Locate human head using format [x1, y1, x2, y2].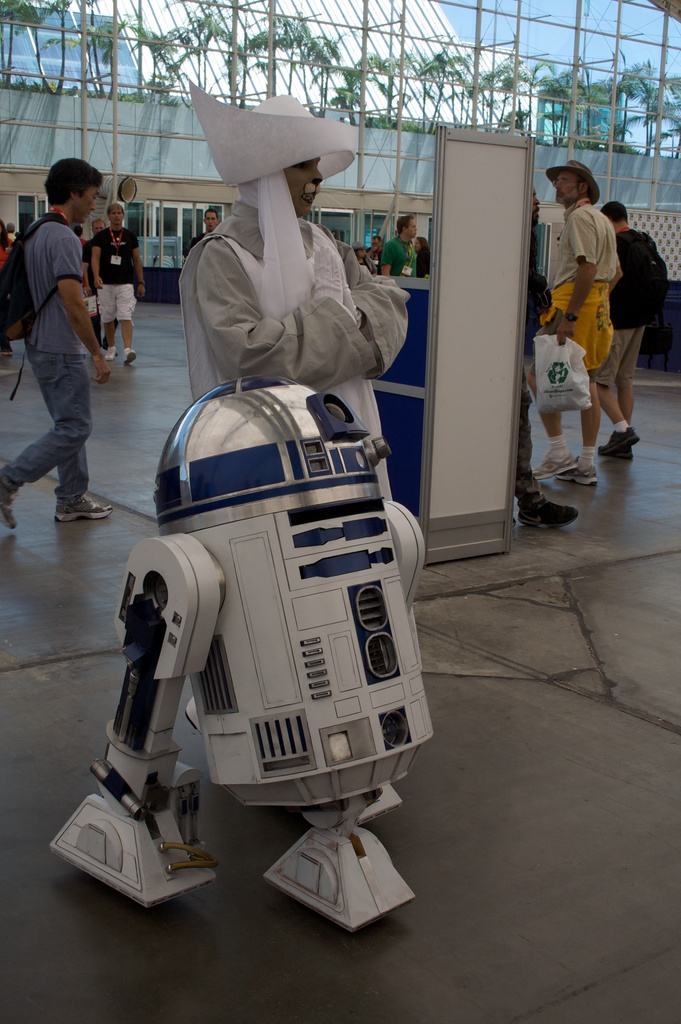
[91, 212, 106, 236].
